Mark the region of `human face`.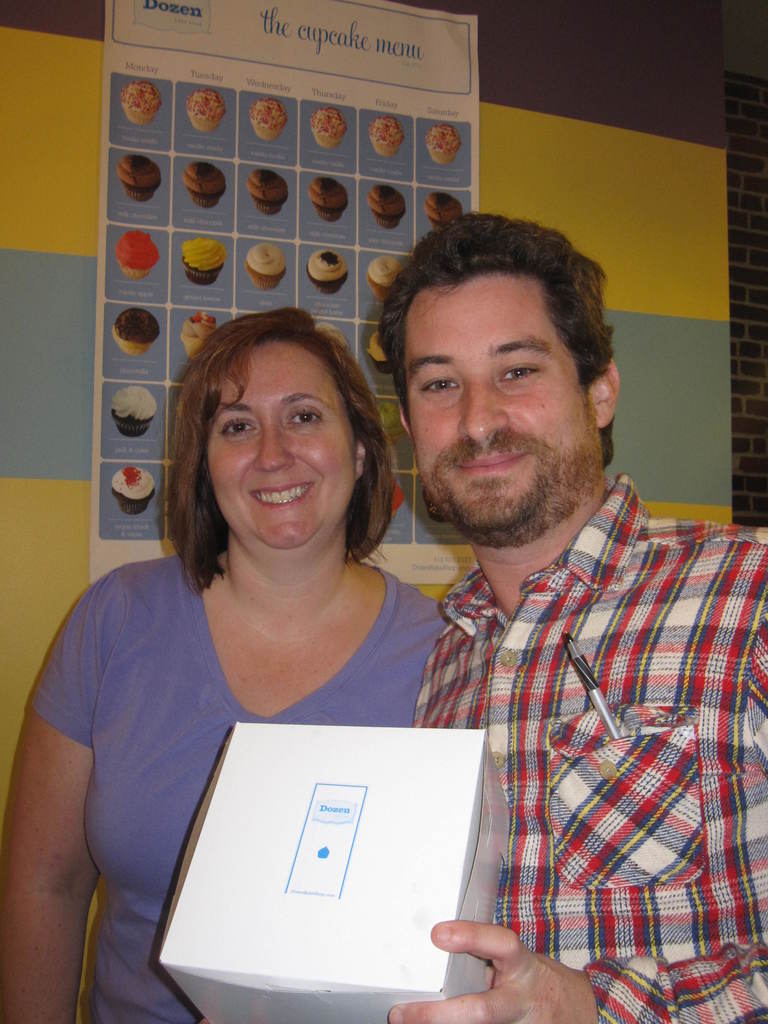
Region: pyautogui.locateOnScreen(205, 337, 358, 547).
